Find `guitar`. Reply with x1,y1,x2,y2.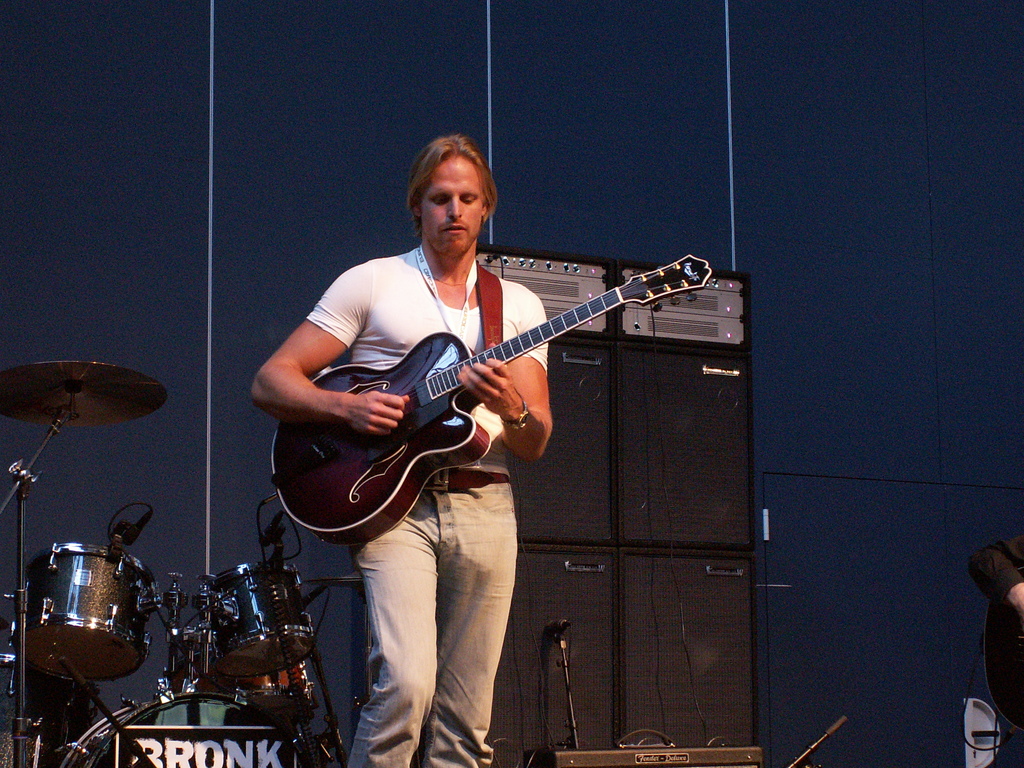
273,256,717,539.
